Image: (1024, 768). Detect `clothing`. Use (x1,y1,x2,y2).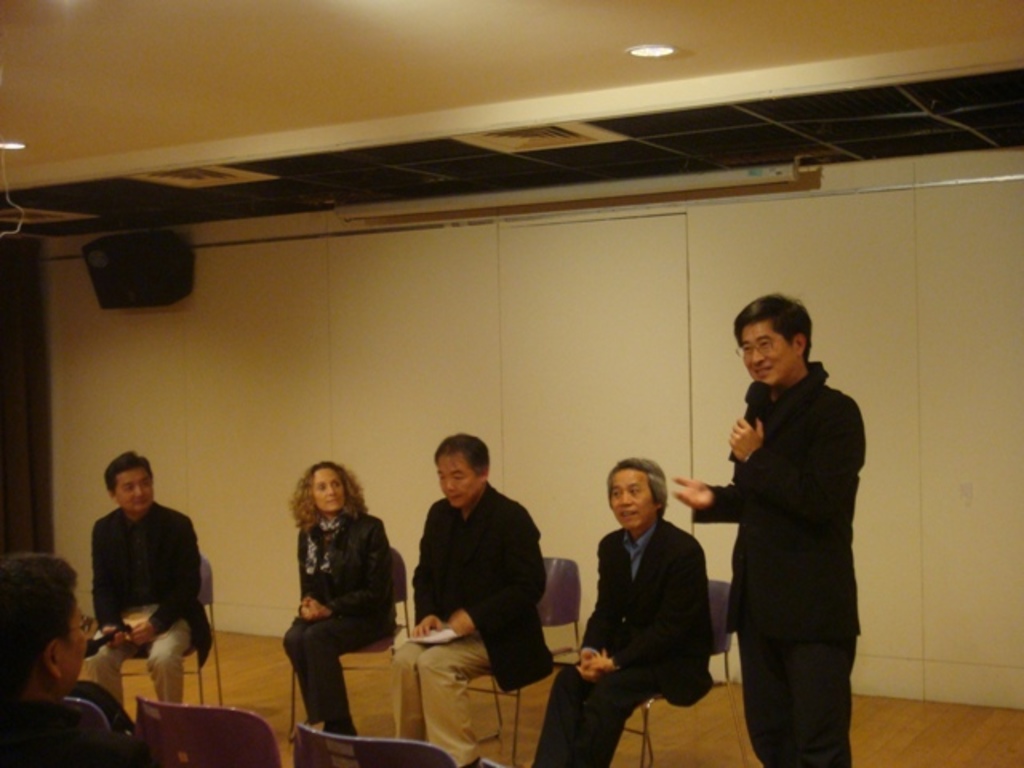
(571,469,730,752).
